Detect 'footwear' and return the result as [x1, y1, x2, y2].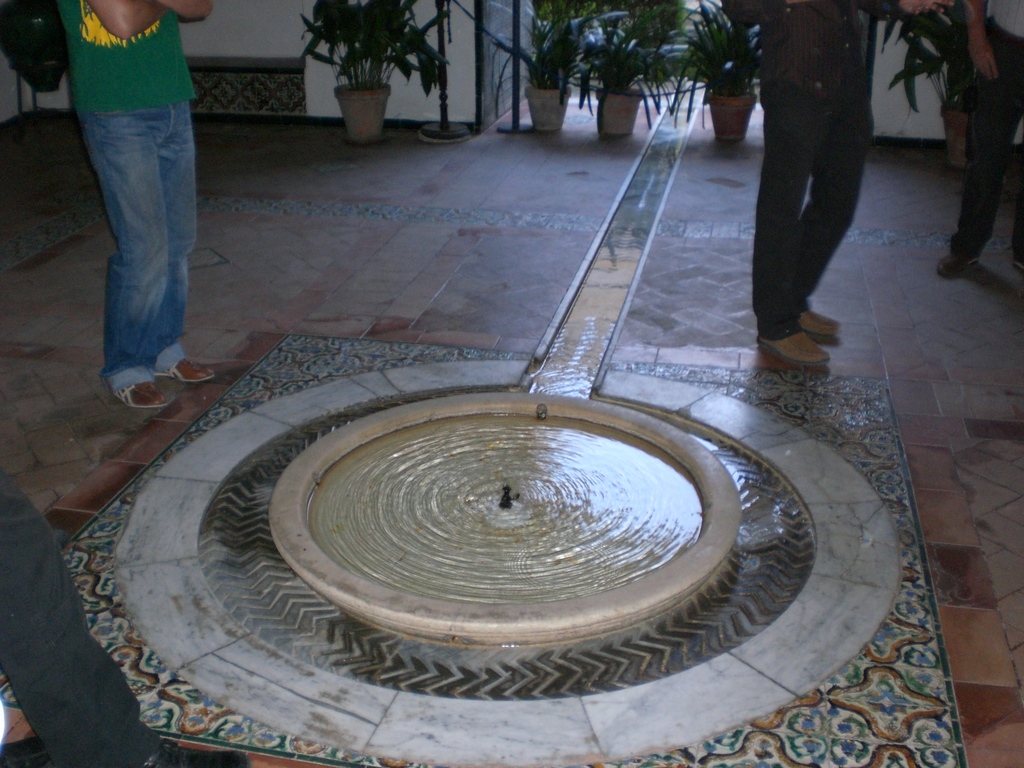
[156, 356, 216, 382].
